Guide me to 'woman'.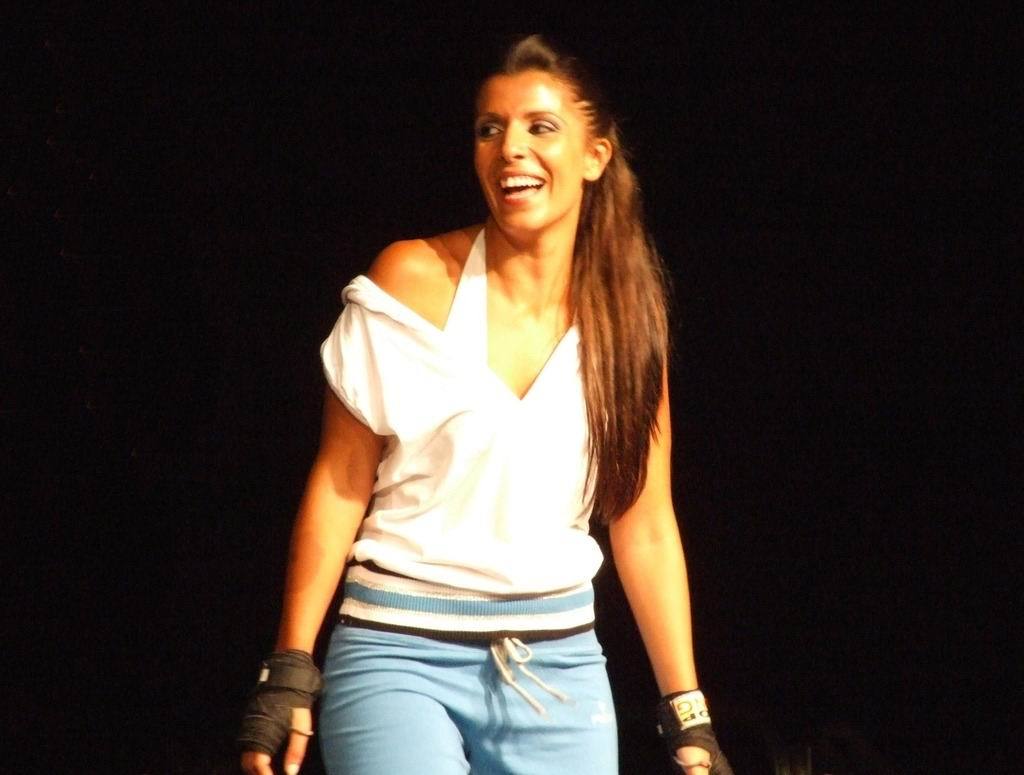
Guidance: <box>246,43,740,759</box>.
